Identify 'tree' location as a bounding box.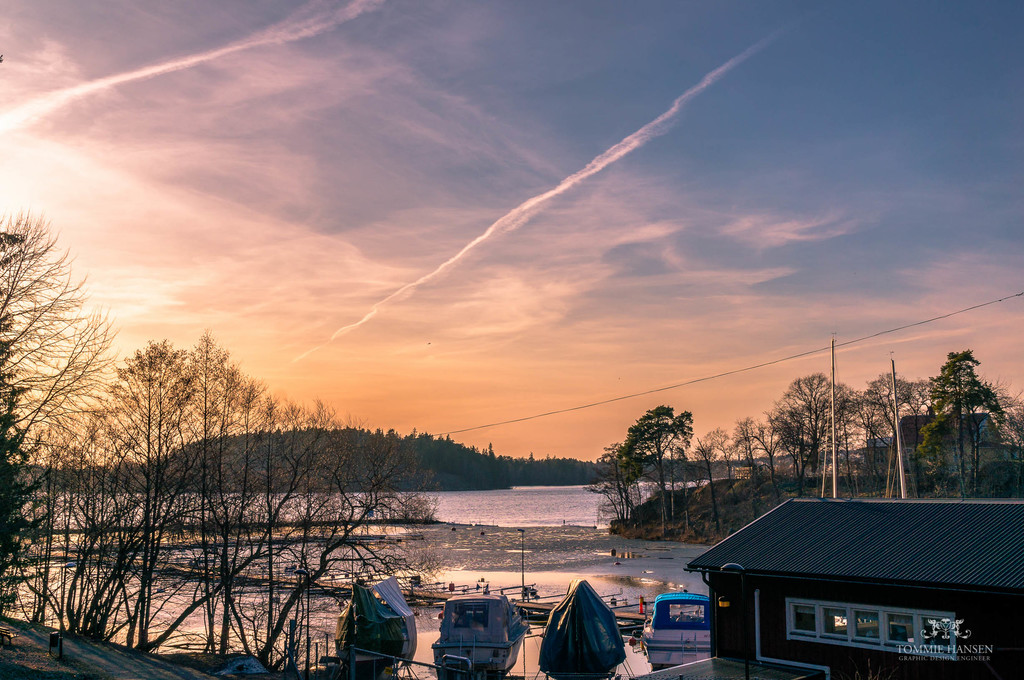
(x1=702, y1=424, x2=740, y2=487).
